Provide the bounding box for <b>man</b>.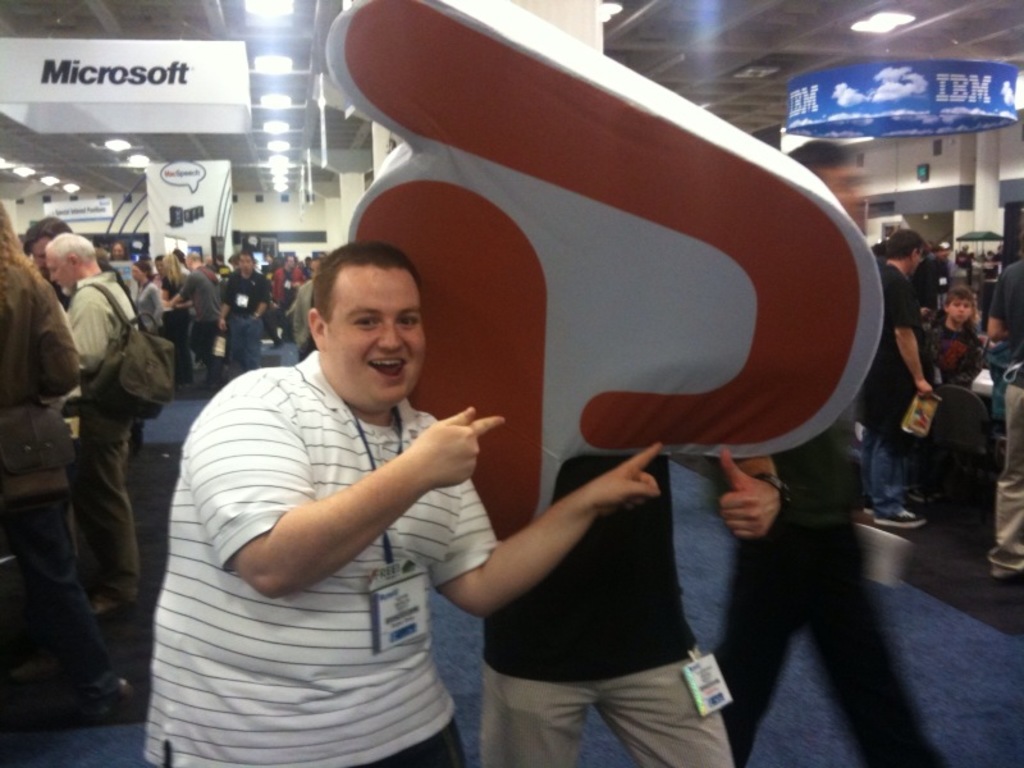
{"left": 682, "top": 133, "right": 952, "bottom": 767}.
